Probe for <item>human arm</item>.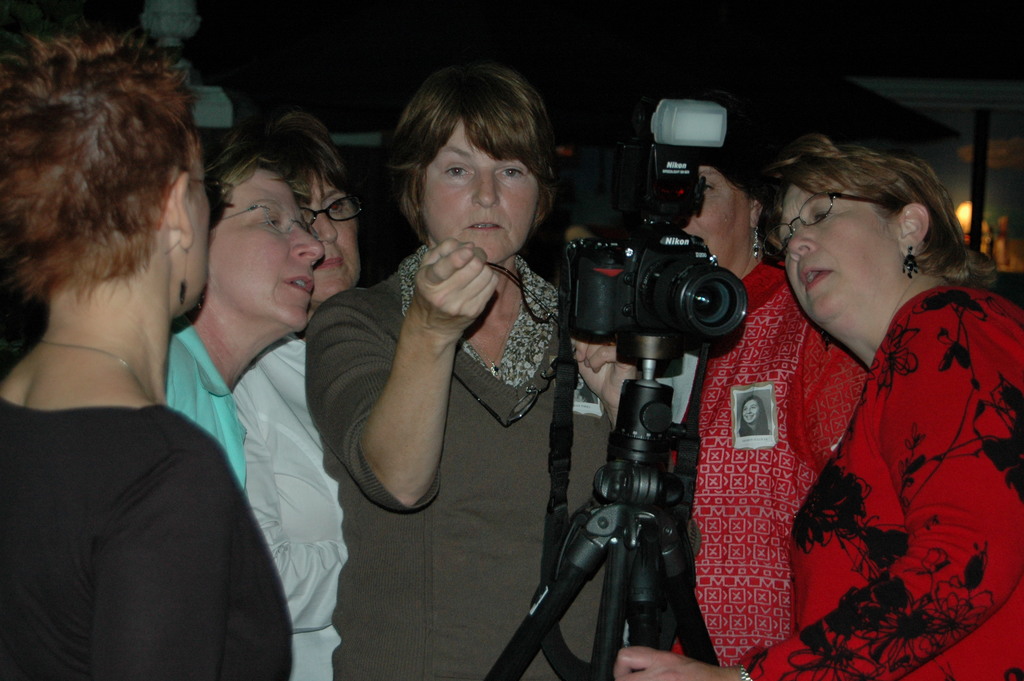
Probe result: x1=358 y1=236 x2=499 y2=509.
